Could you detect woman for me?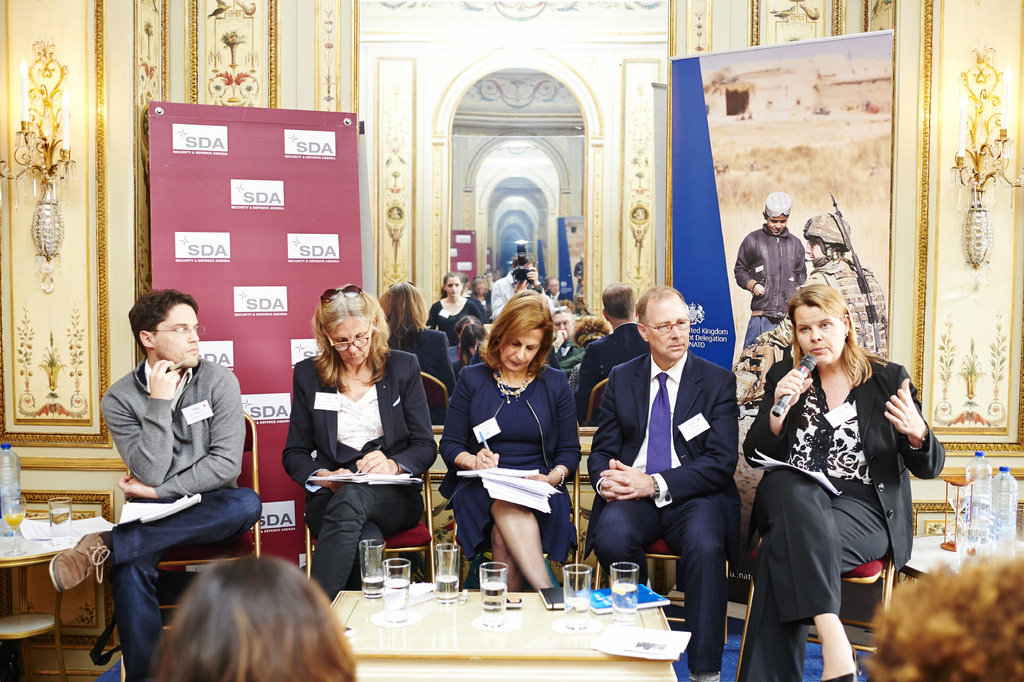
Detection result: locate(145, 550, 354, 681).
